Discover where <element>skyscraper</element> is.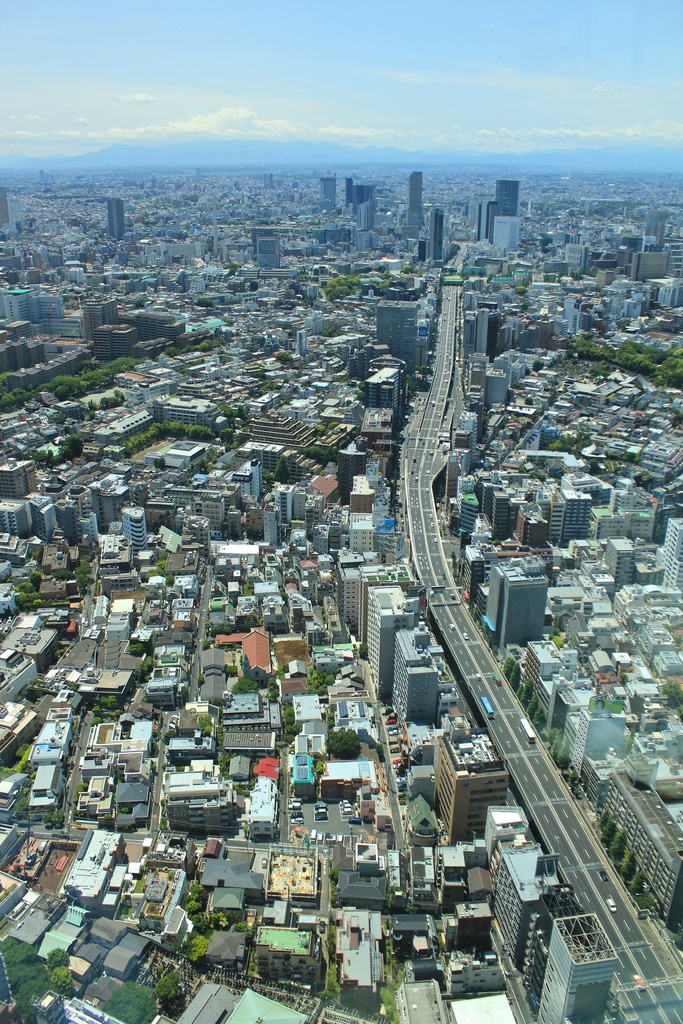
Discovered at [480,370,498,403].
